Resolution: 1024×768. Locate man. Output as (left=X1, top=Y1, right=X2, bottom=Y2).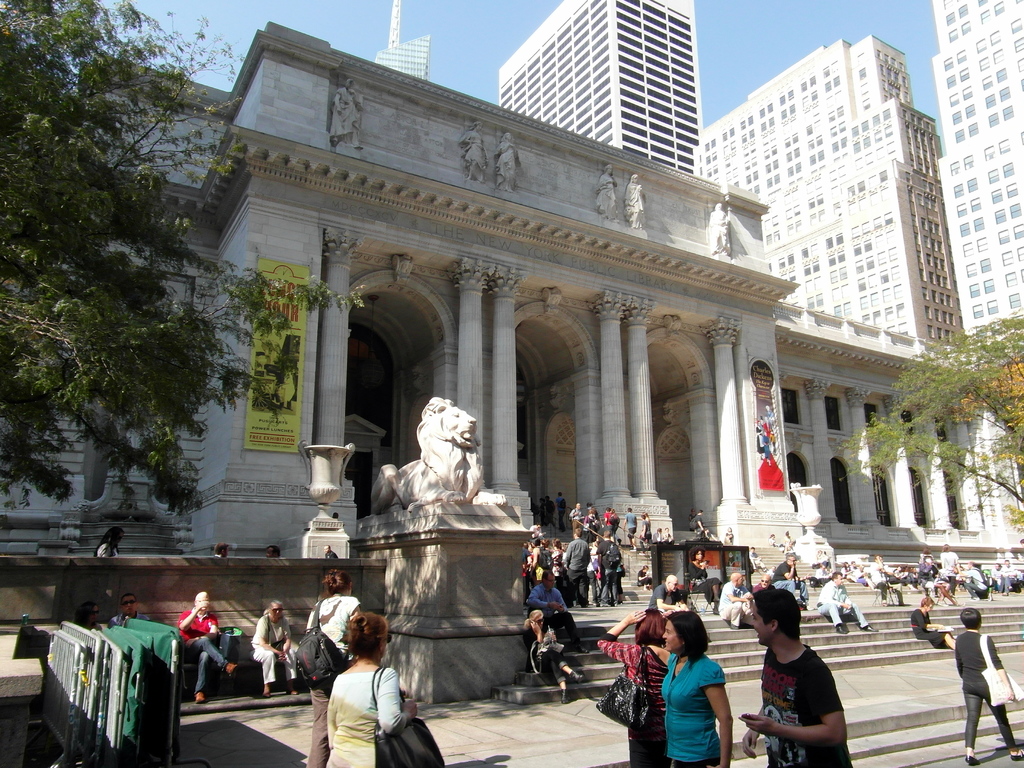
(left=521, top=566, right=592, bottom=658).
